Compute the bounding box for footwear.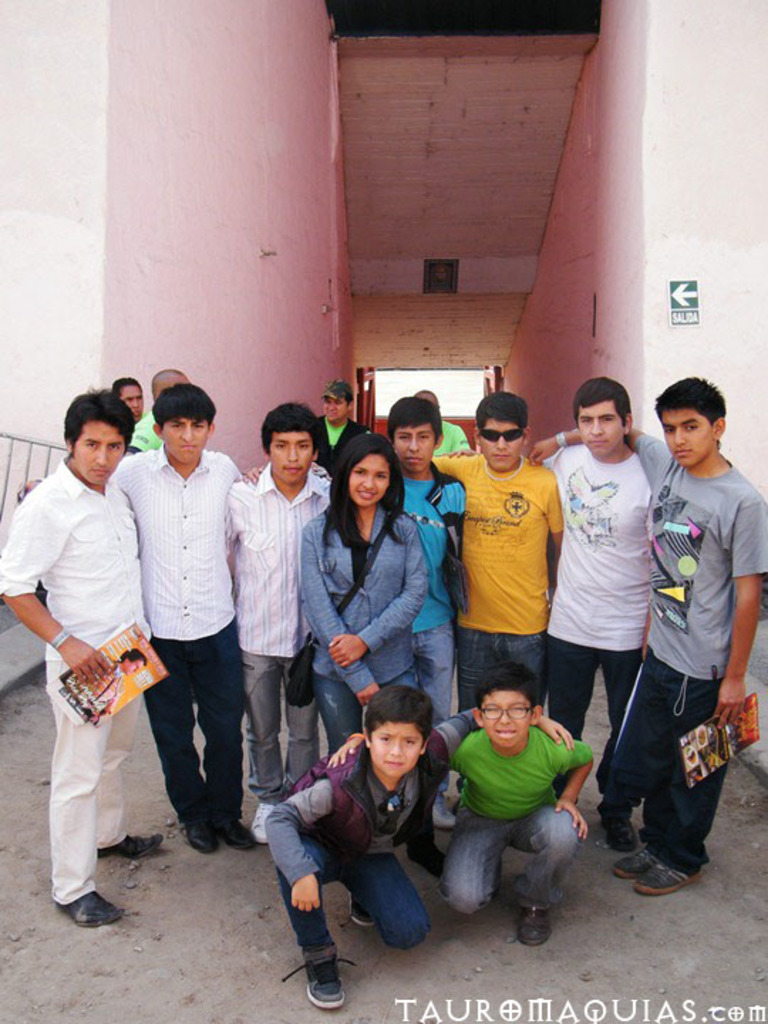
box(515, 909, 550, 950).
